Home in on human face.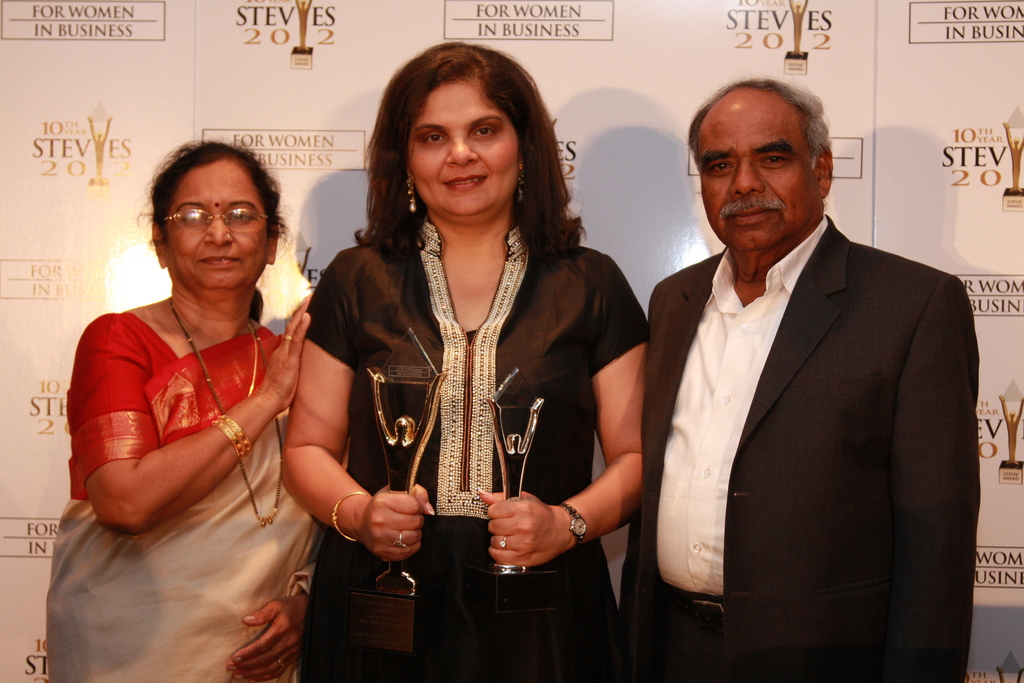
Homed in at Rect(695, 104, 815, 248).
